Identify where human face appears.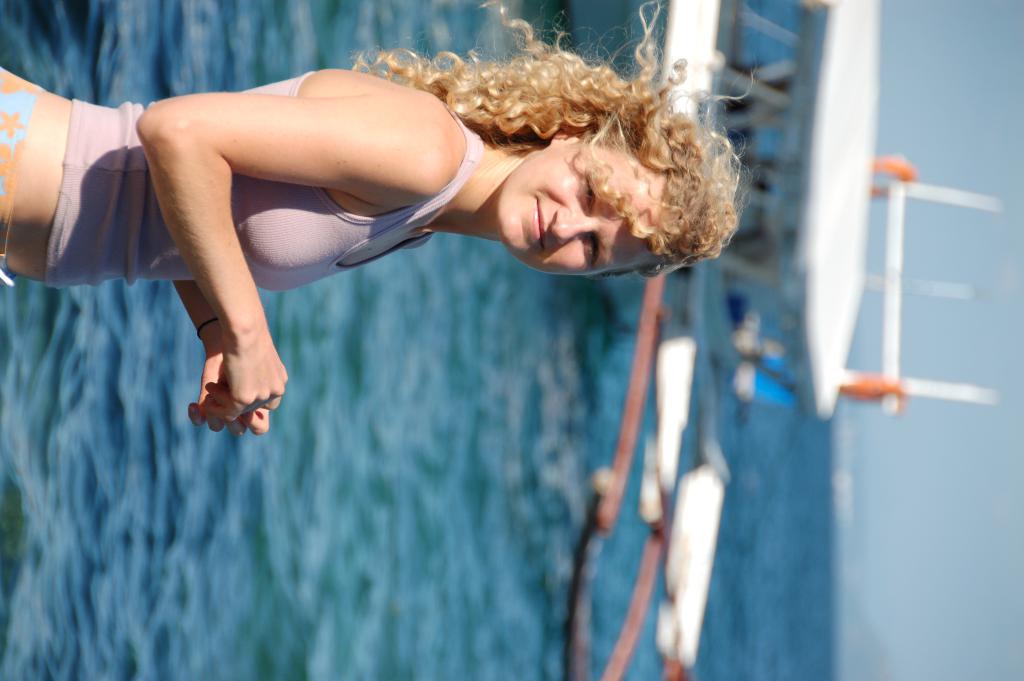
Appears at locate(500, 135, 664, 275).
